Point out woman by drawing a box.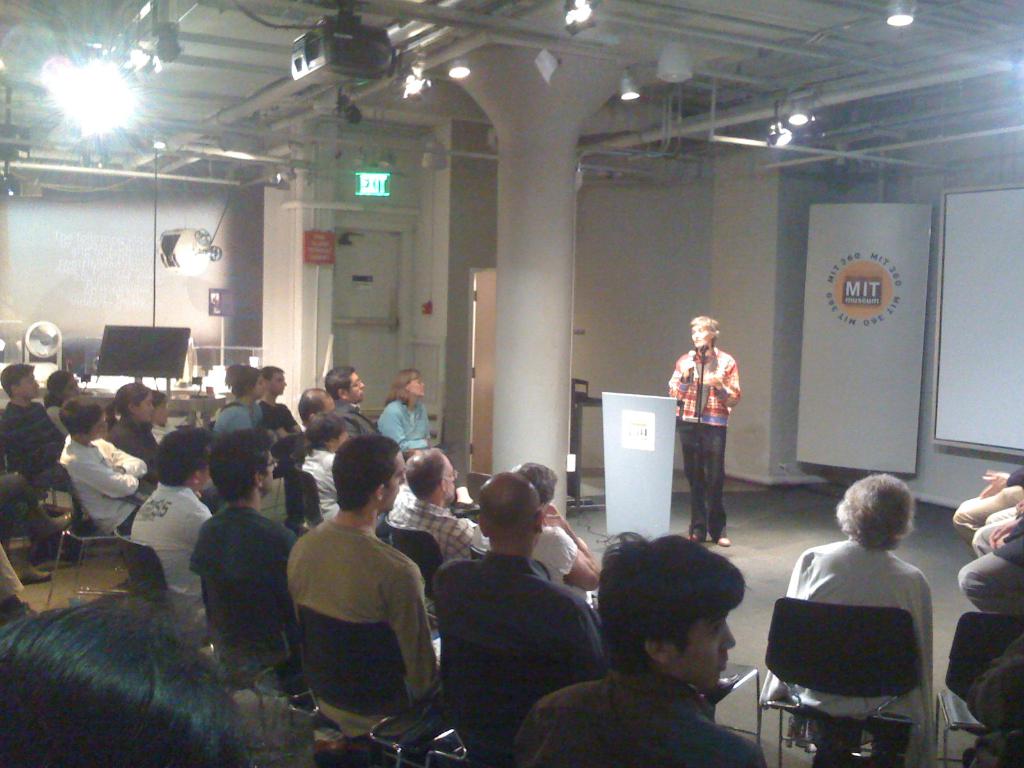
crop(103, 377, 170, 473).
